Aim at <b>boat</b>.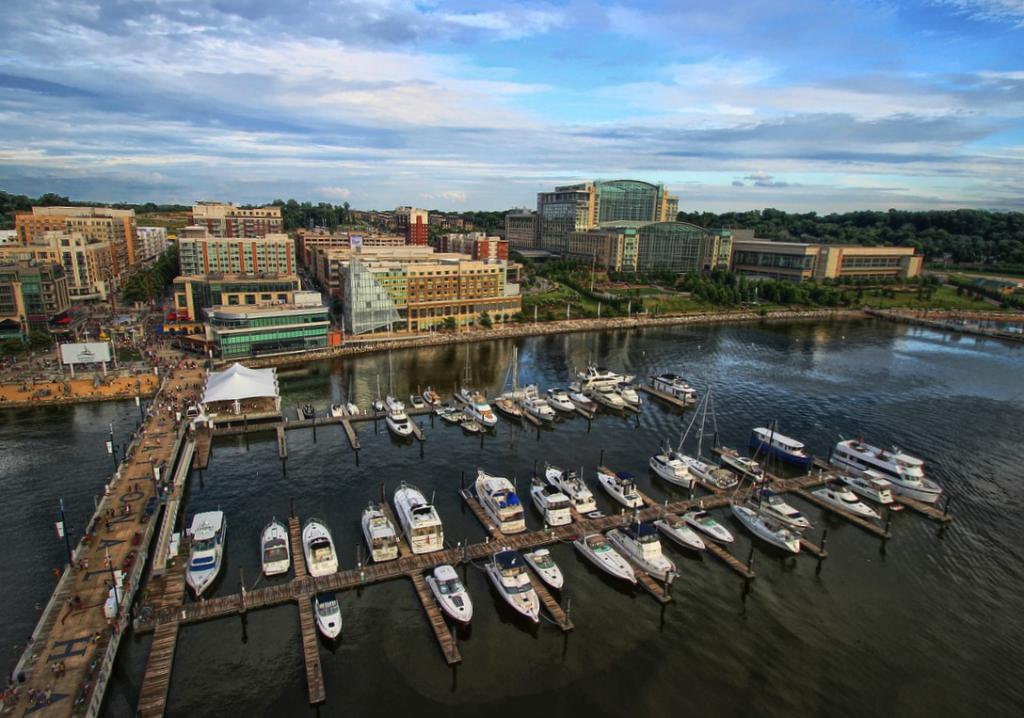
Aimed at [x1=647, y1=443, x2=700, y2=491].
